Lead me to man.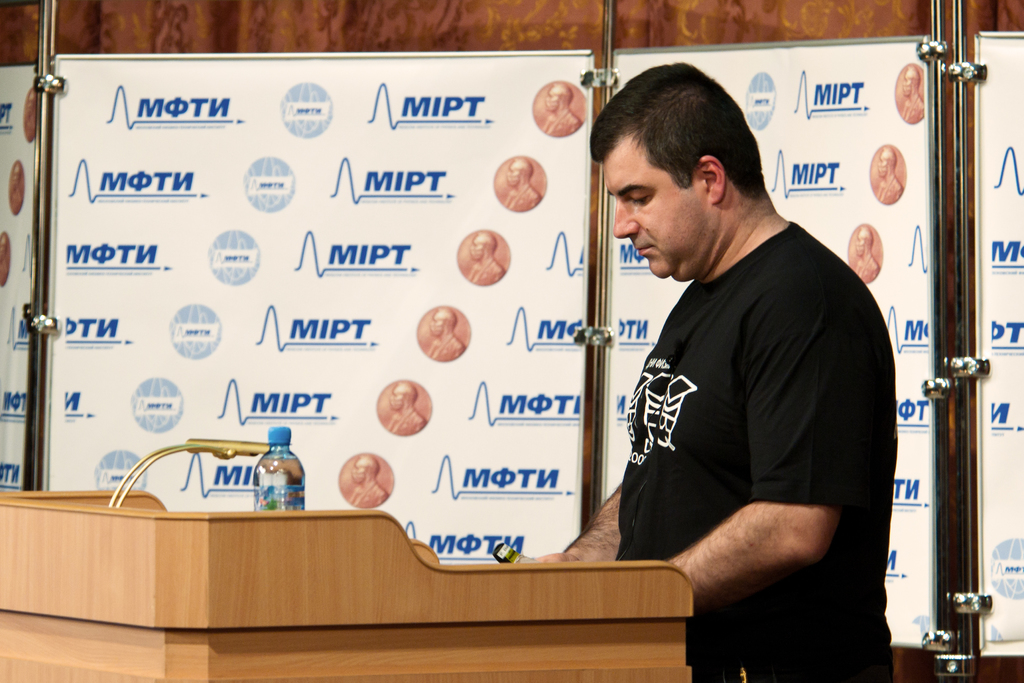
Lead to BBox(504, 154, 541, 211).
